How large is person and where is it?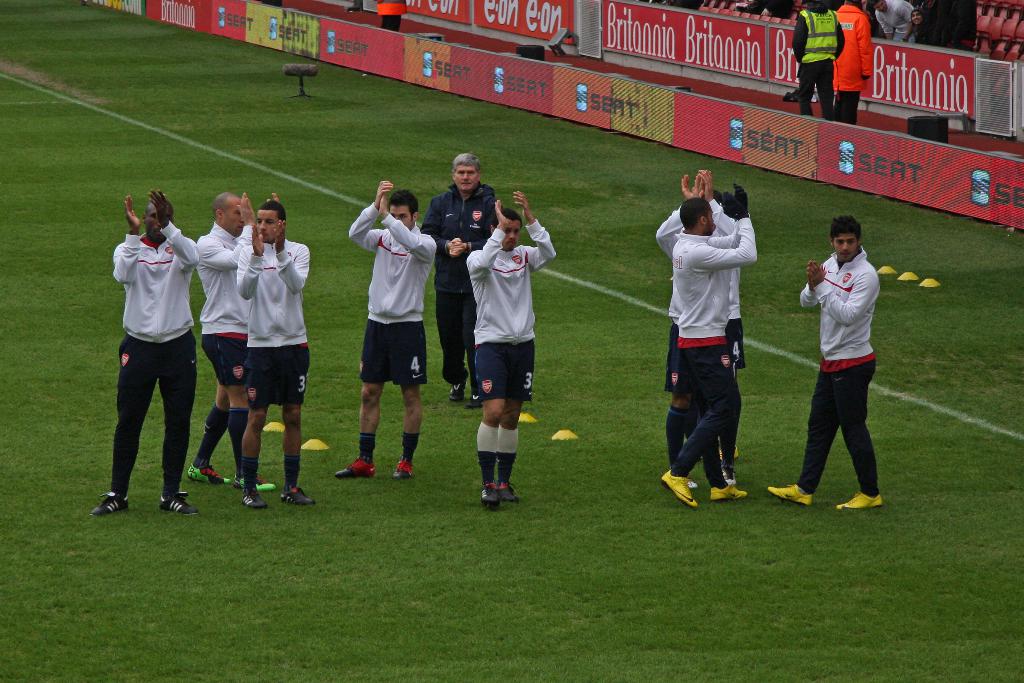
Bounding box: [x1=466, y1=187, x2=563, y2=520].
